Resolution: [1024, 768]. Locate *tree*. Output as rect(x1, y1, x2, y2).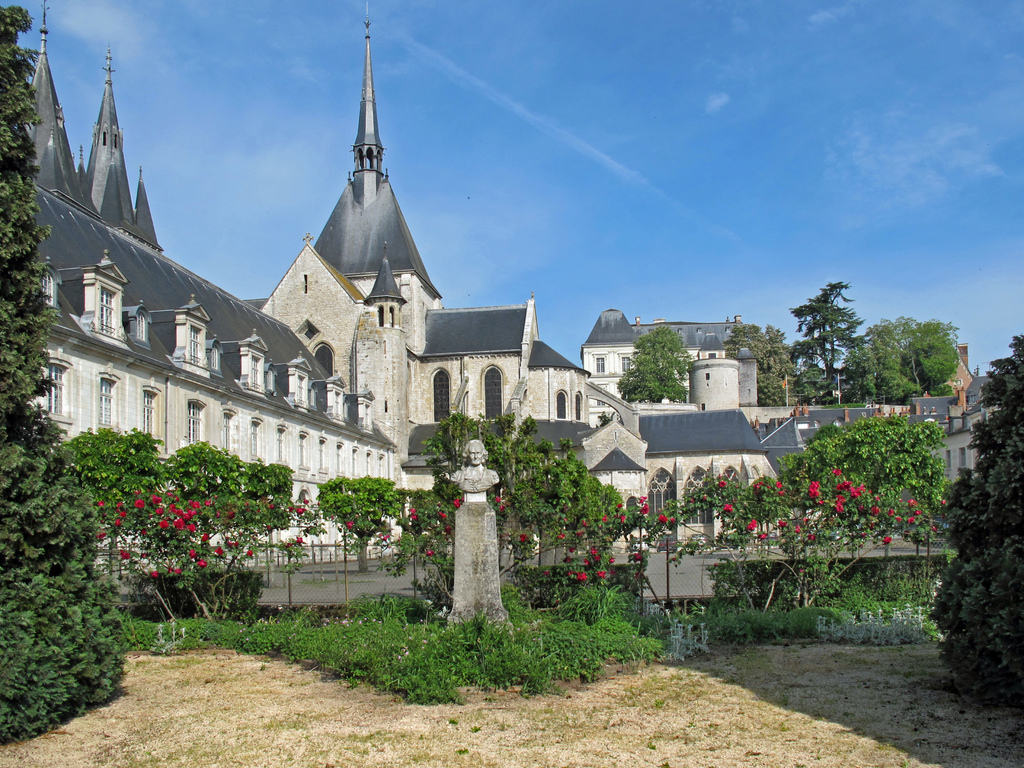
rect(0, 0, 129, 750).
